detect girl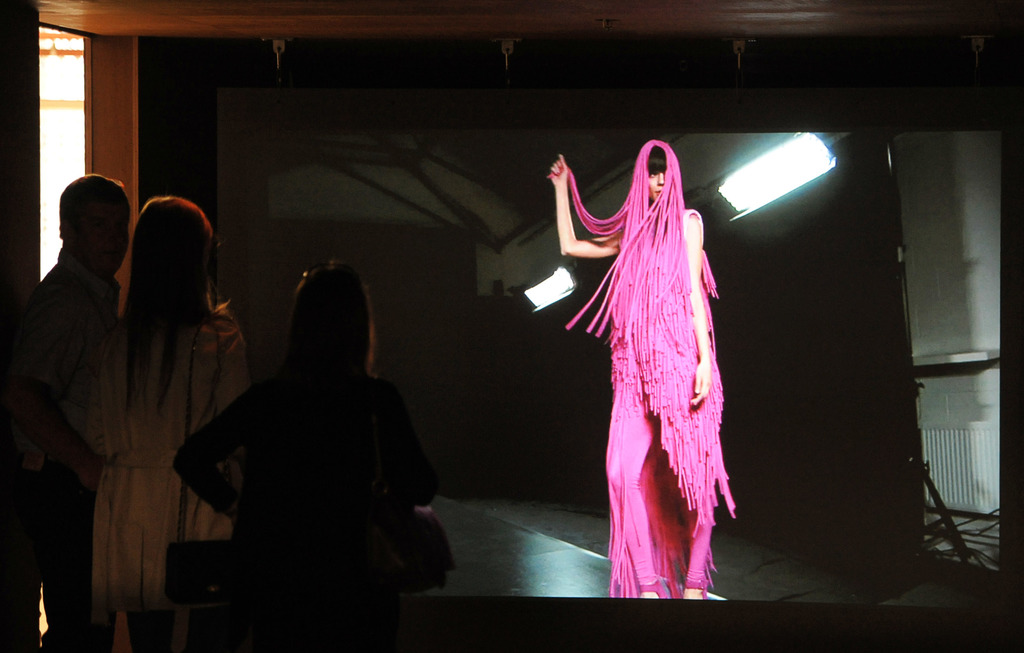
<box>547,141,718,598</box>
